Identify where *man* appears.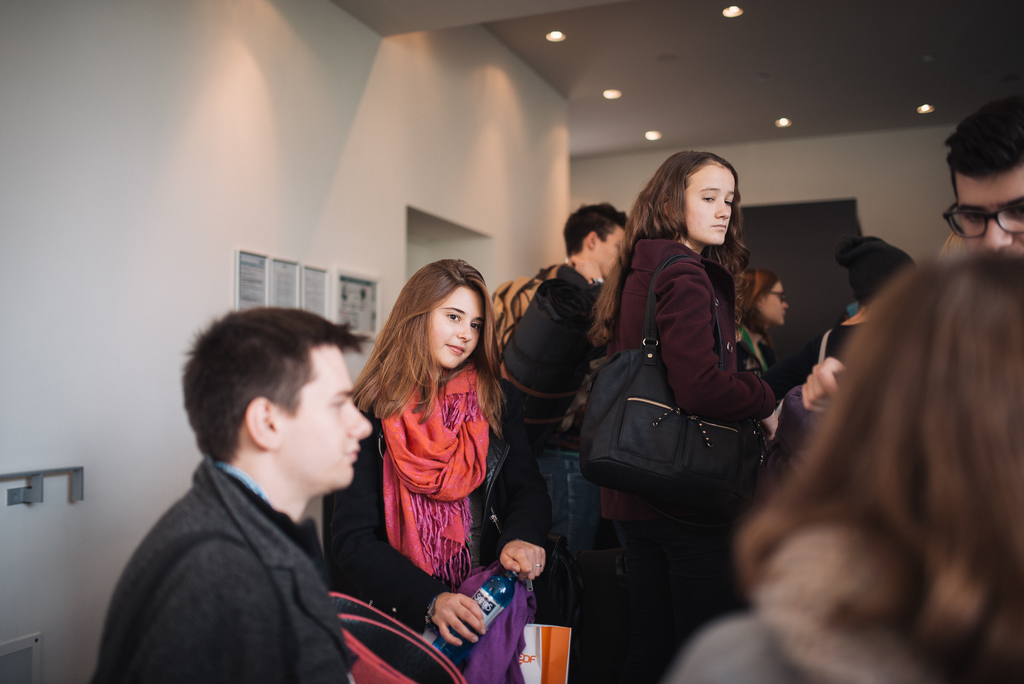
Appears at locate(90, 293, 413, 683).
